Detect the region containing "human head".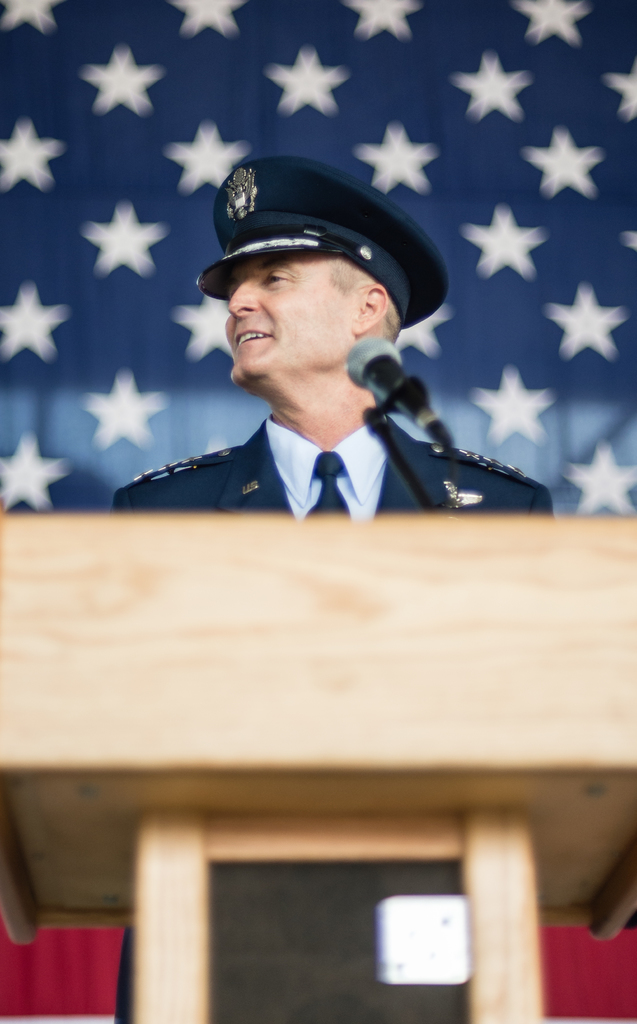
locate(215, 186, 438, 392).
